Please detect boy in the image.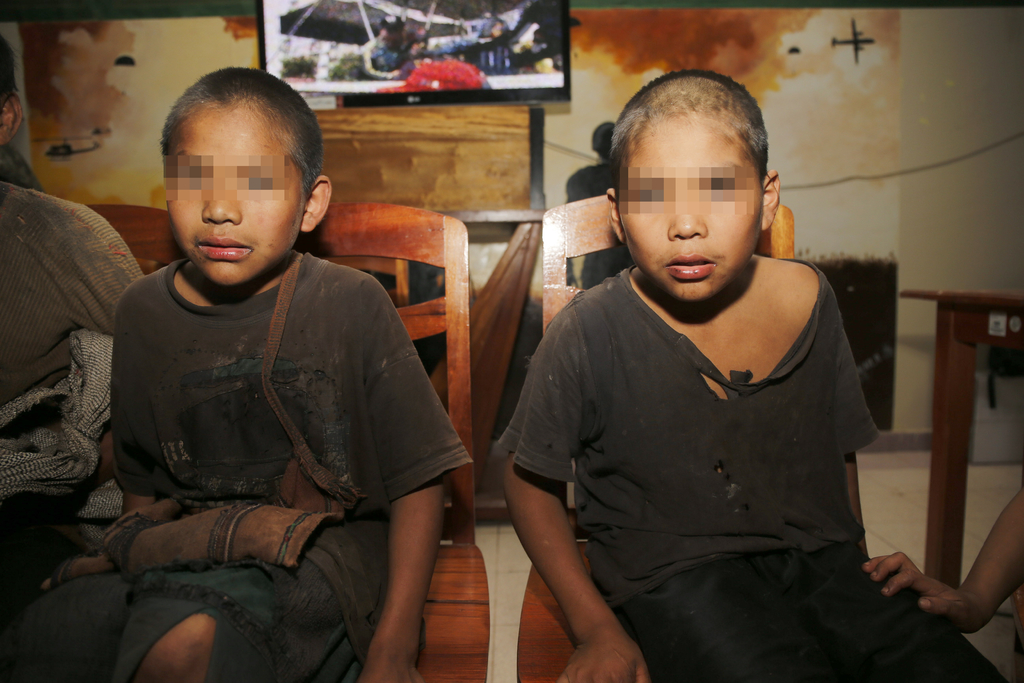
x1=501 y1=64 x2=1023 y2=682.
